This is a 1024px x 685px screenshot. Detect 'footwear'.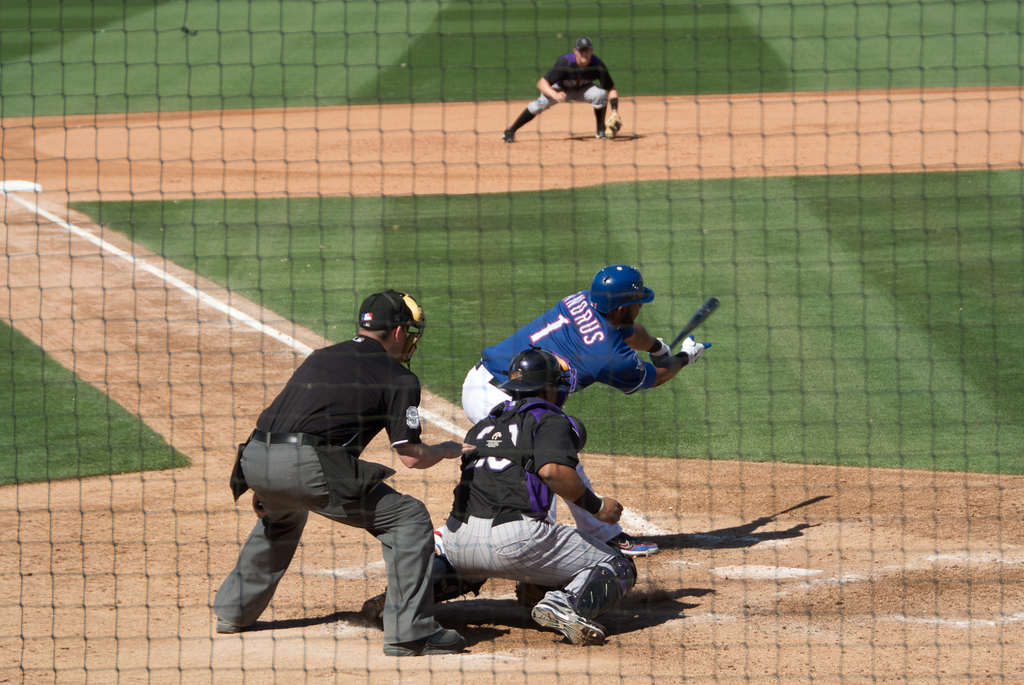
x1=517, y1=579, x2=607, y2=644.
